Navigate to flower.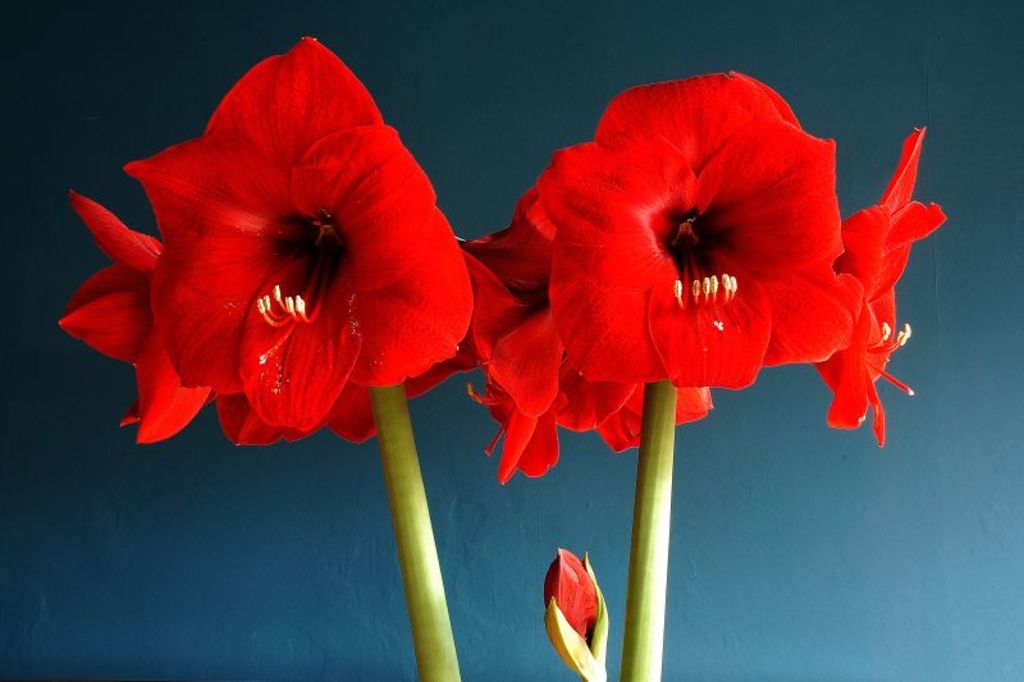
Navigation target: x1=49, y1=188, x2=220, y2=443.
